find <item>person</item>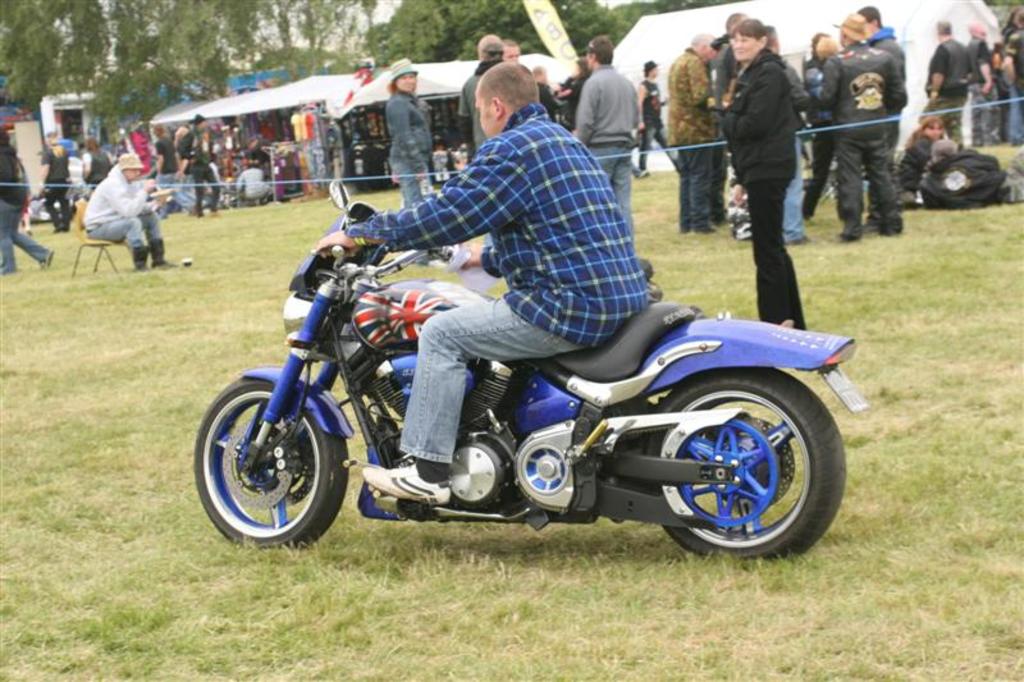
select_region(173, 114, 221, 219)
